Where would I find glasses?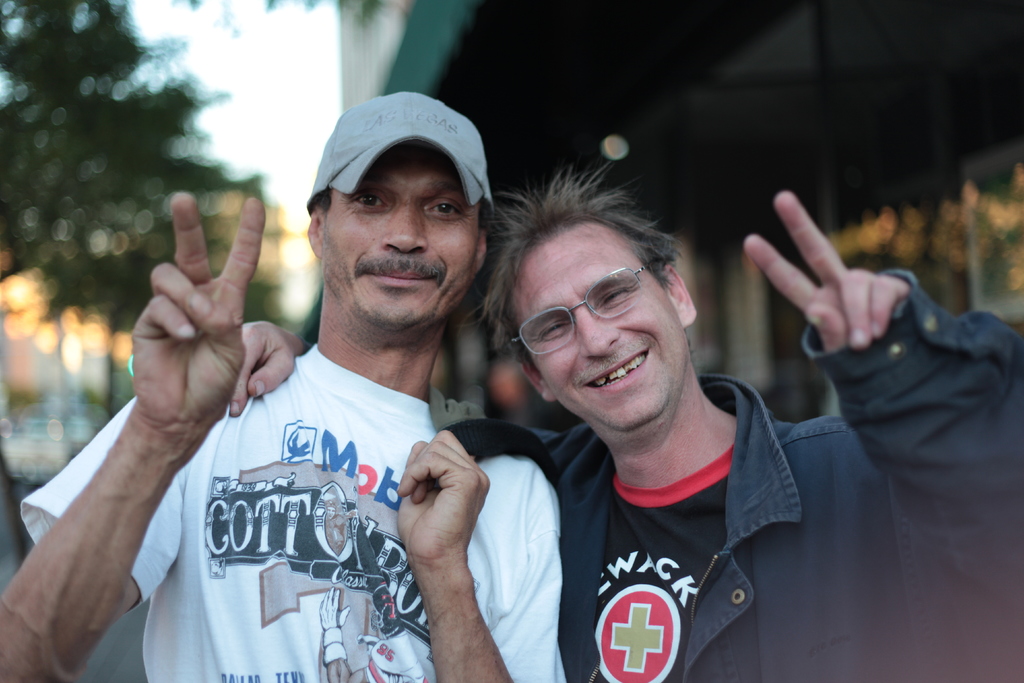
At rect(511, 266, 647, 354).
